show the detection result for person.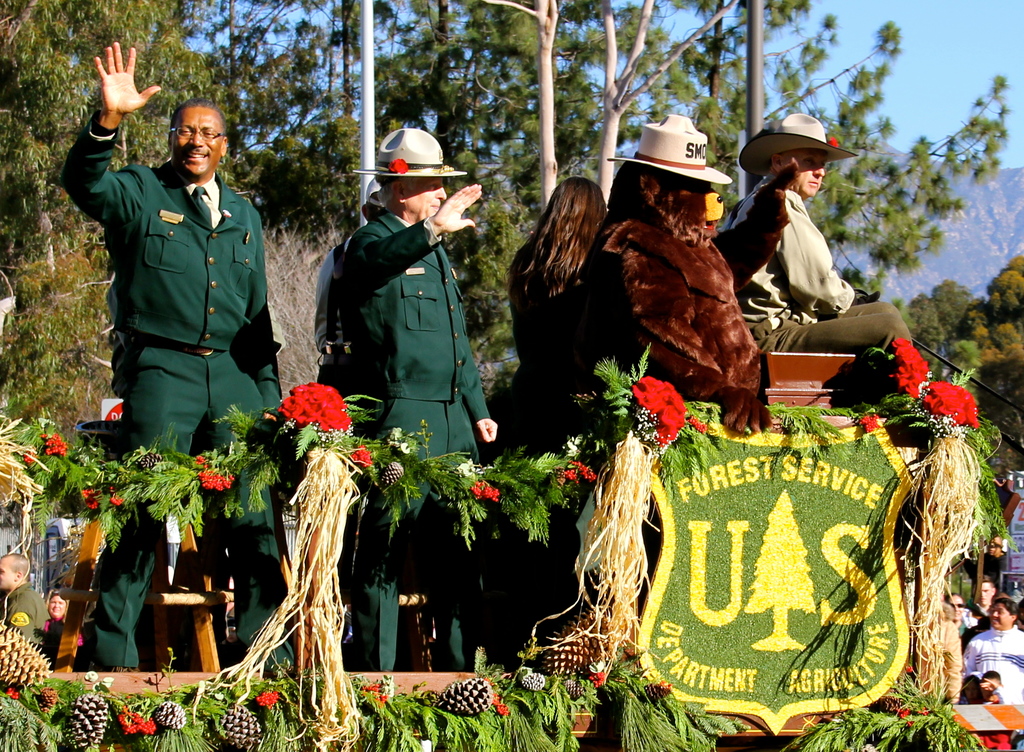
{"x1": 58, "y1": 40, "x2": 296, "y2": 675}.
